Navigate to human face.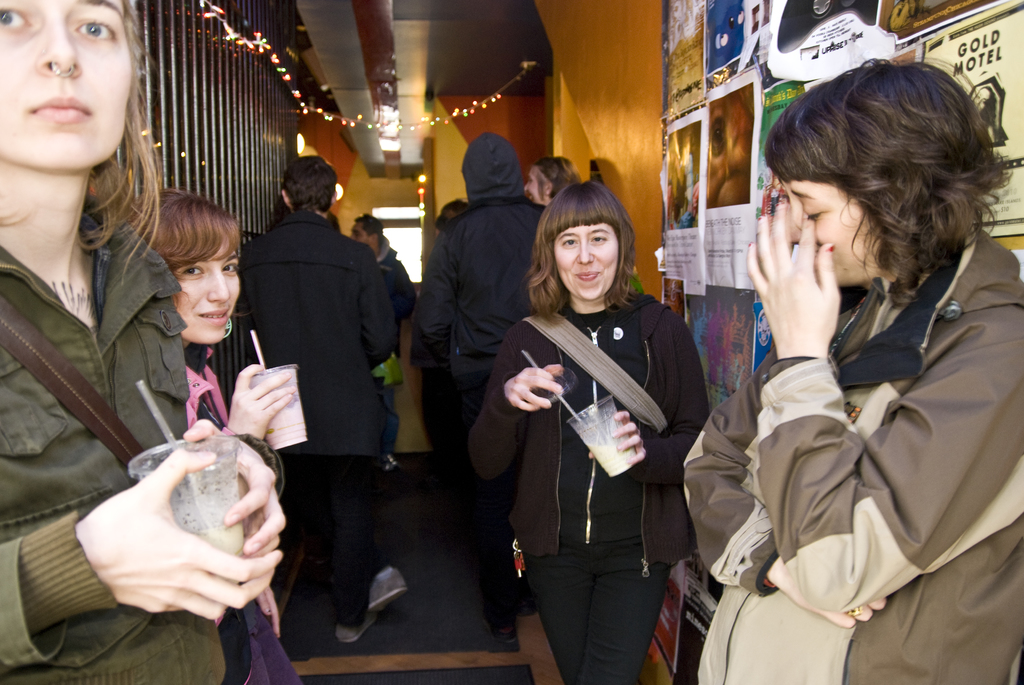
Navigation target: (350,223,371,245).
